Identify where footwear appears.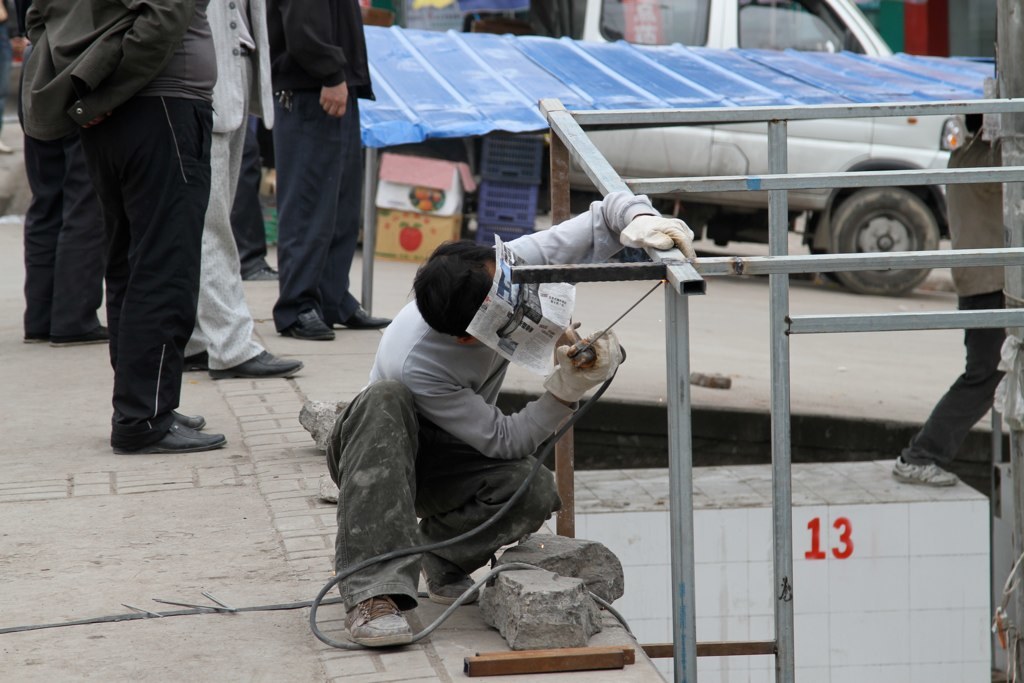
Appears at 171 409 206 429.
